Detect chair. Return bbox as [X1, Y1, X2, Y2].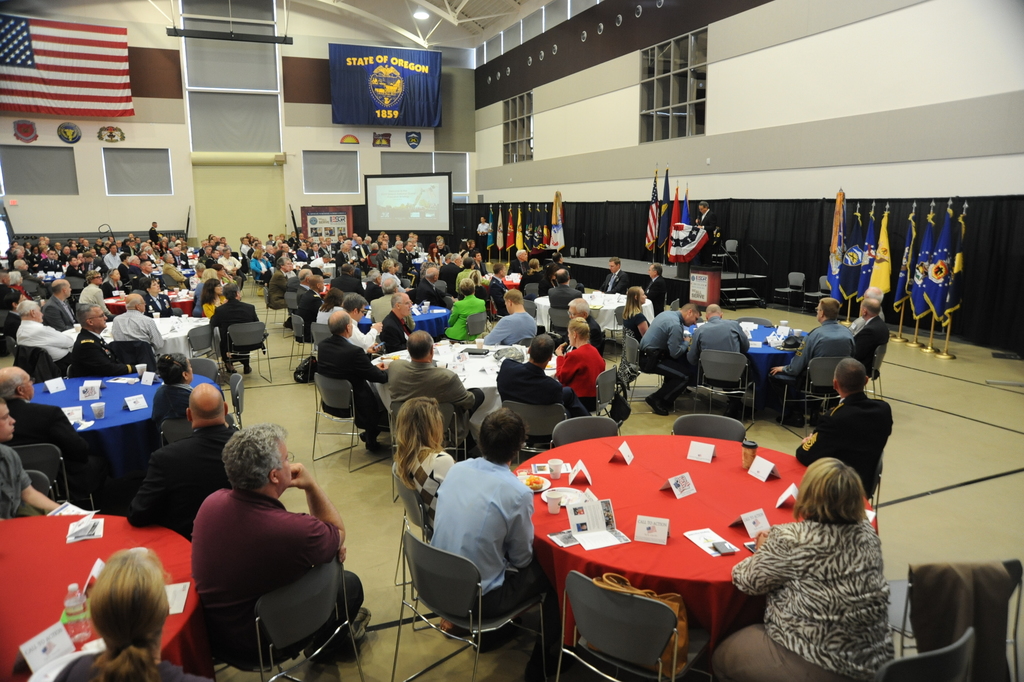
[258, 291, 291, 330].
